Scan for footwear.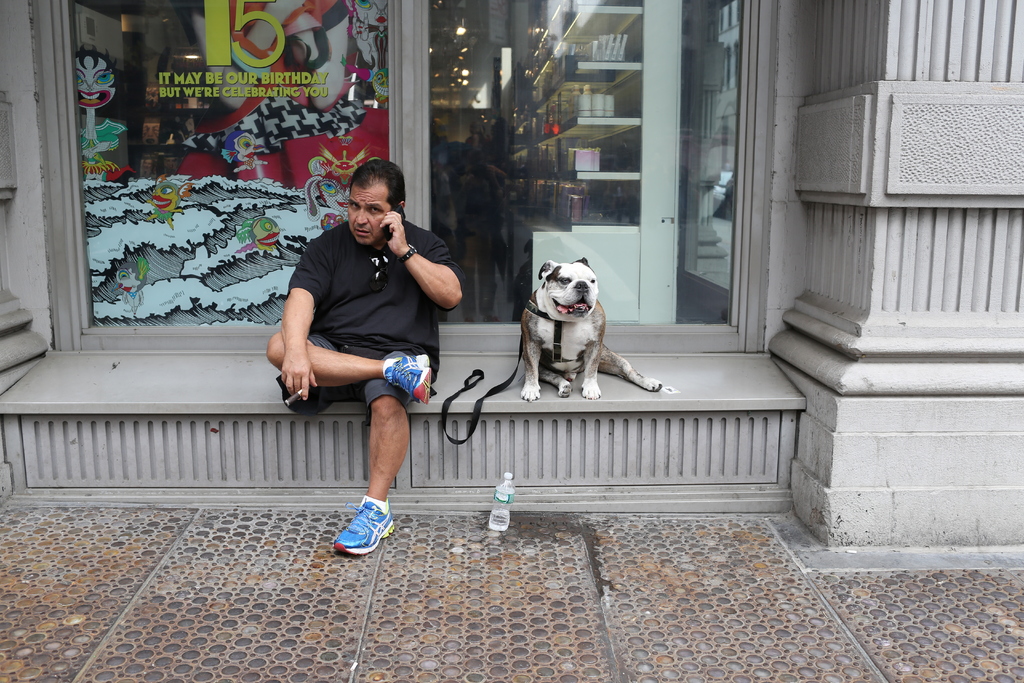
Scan result: [385,356,431,404].
